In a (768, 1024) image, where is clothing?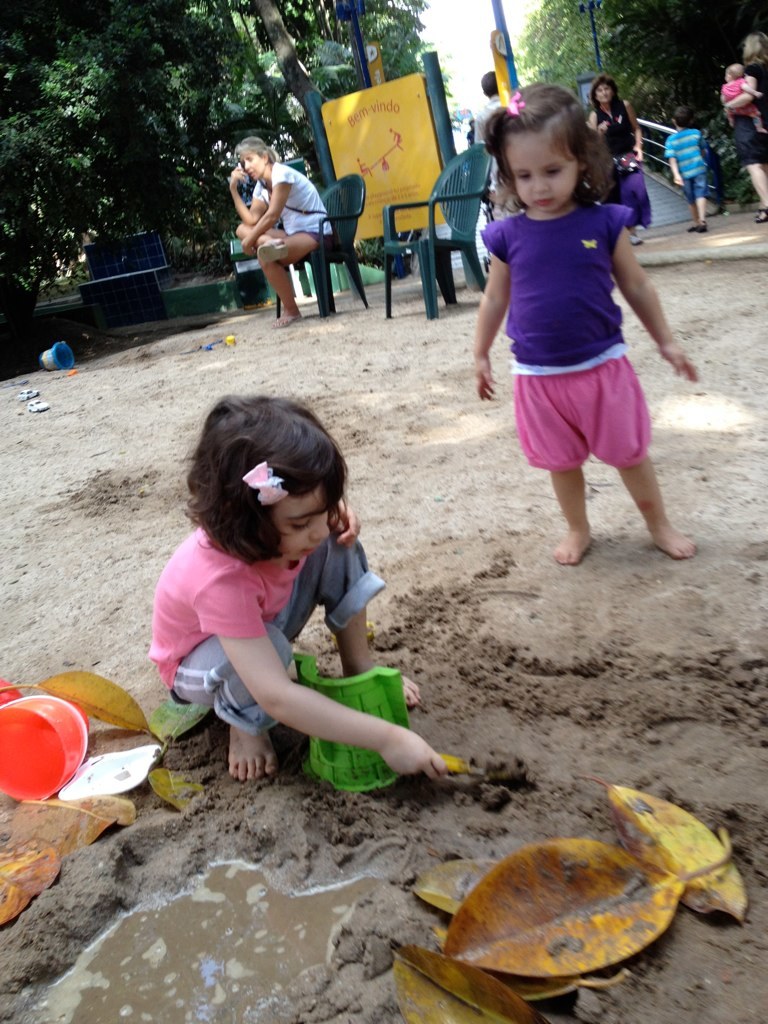
BBox(664, 124, 705, 198).
